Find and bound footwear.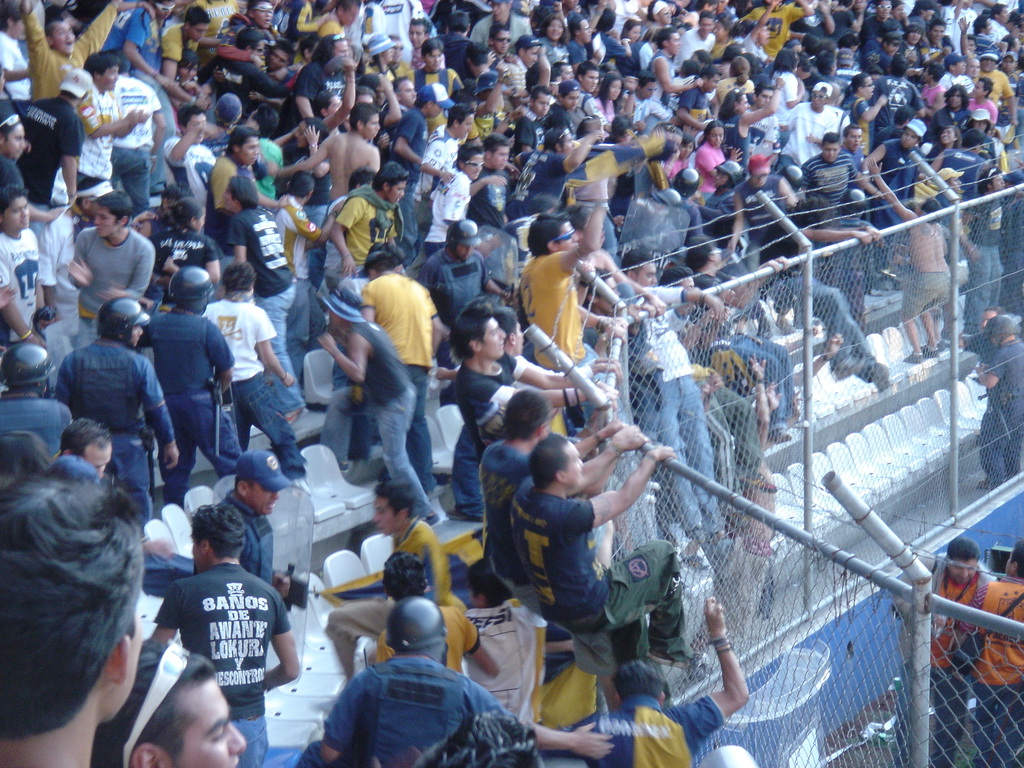
Bound: x1=413, y1=513, x2=440, y2=521.
